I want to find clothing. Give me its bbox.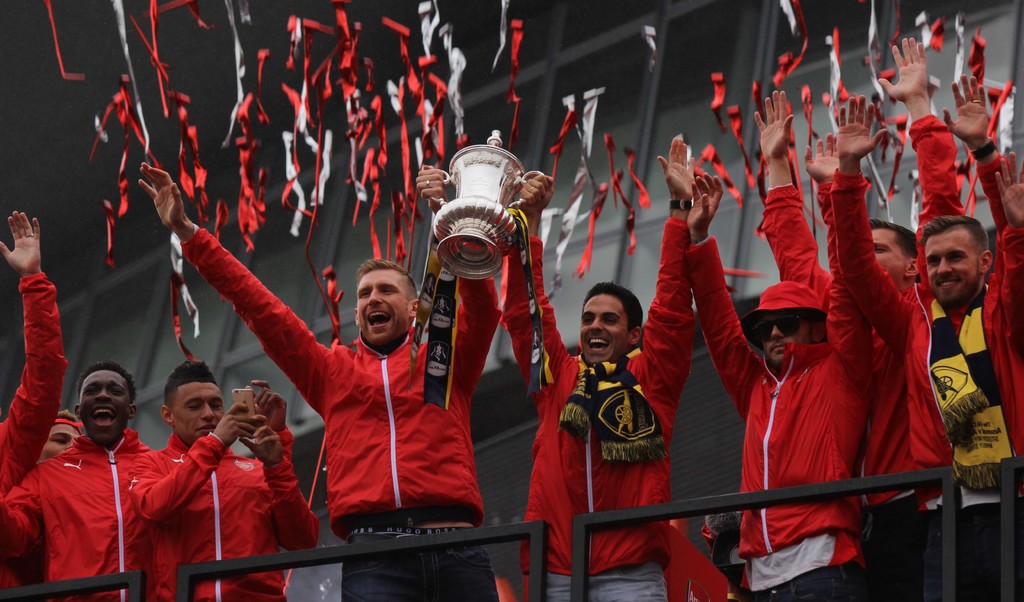
(0, 262, 77, 455).
